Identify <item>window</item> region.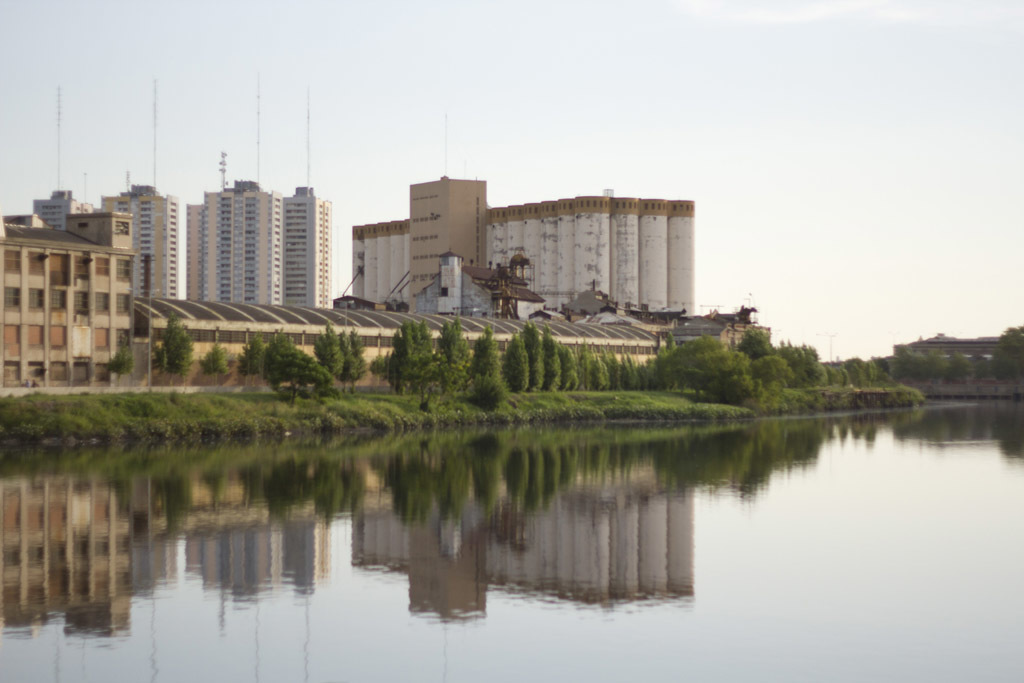
Region: locate(26, 251, 44, 278).
